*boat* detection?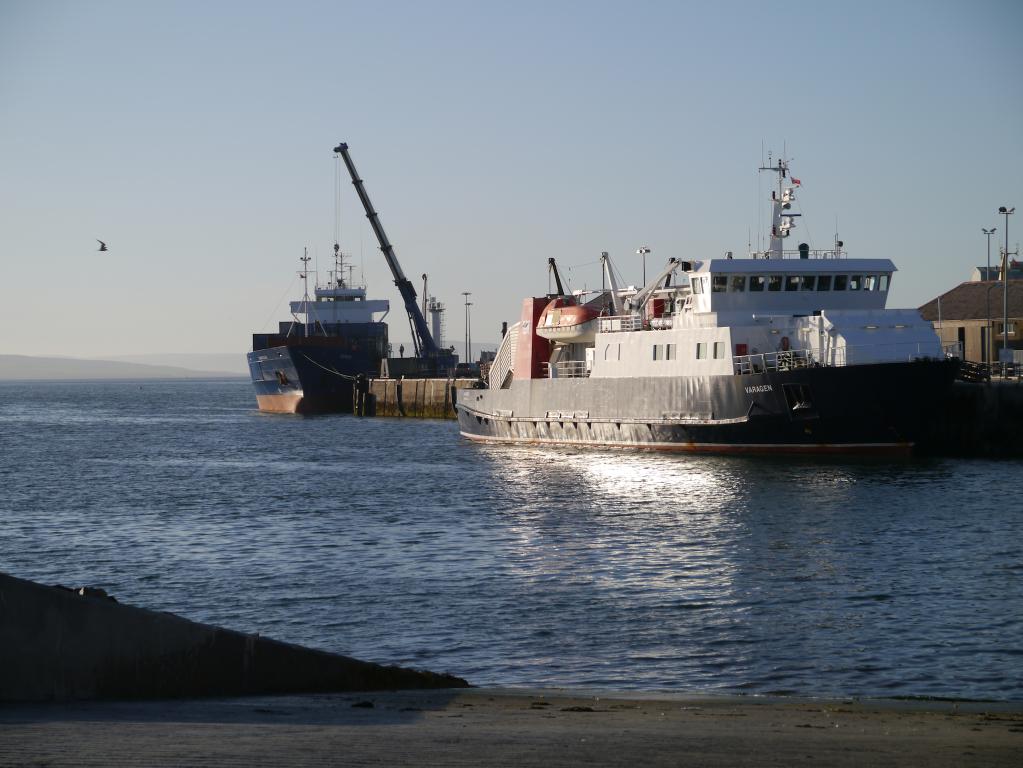
x1=246, y1=219, x2=398, y2=418
